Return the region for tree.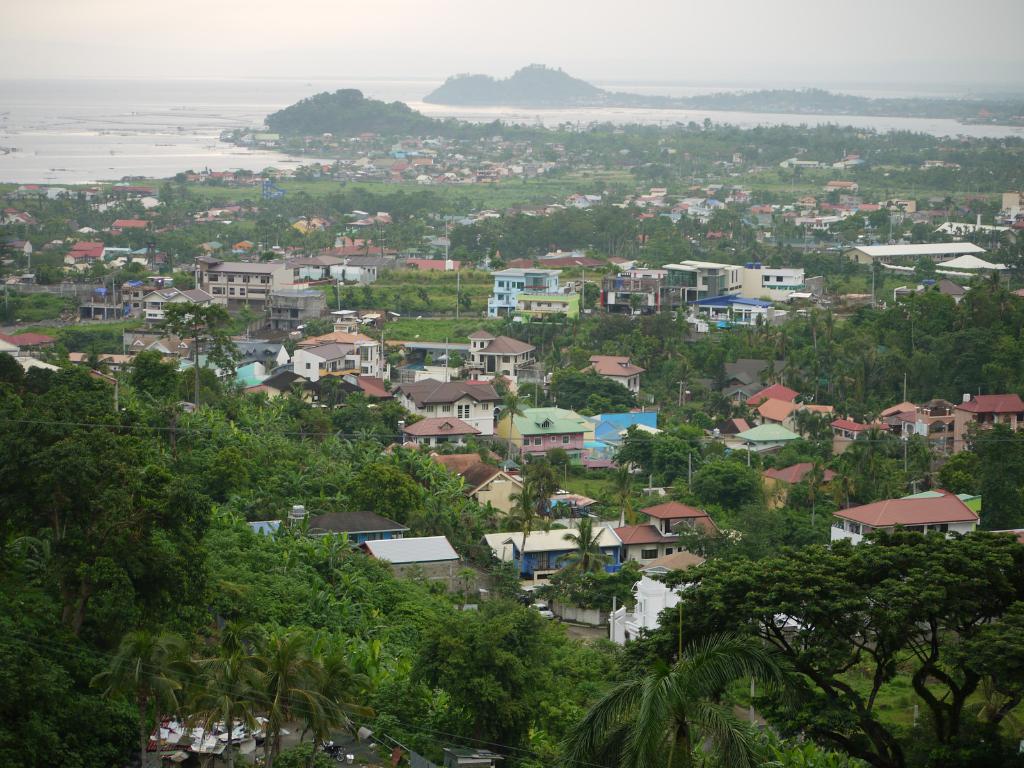
(left=511, top=486, right=538, bottom=535).
